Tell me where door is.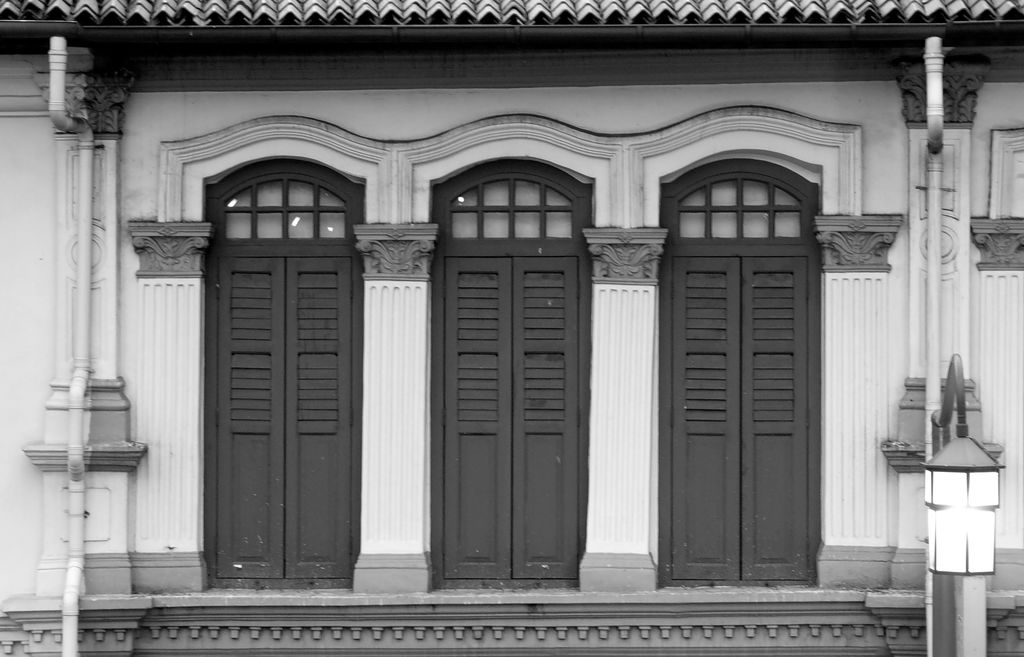
door is at pyautogui.locateOnScreen(673, 255, 808, 580).
